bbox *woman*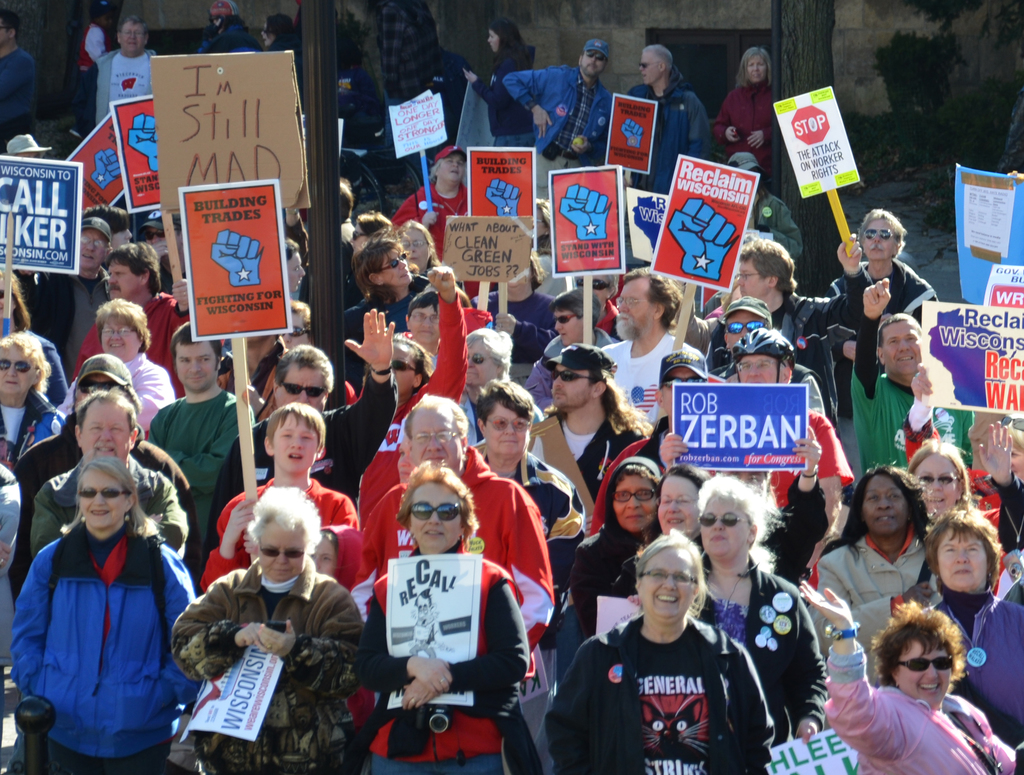
detection(567, 453, 659, 654)
